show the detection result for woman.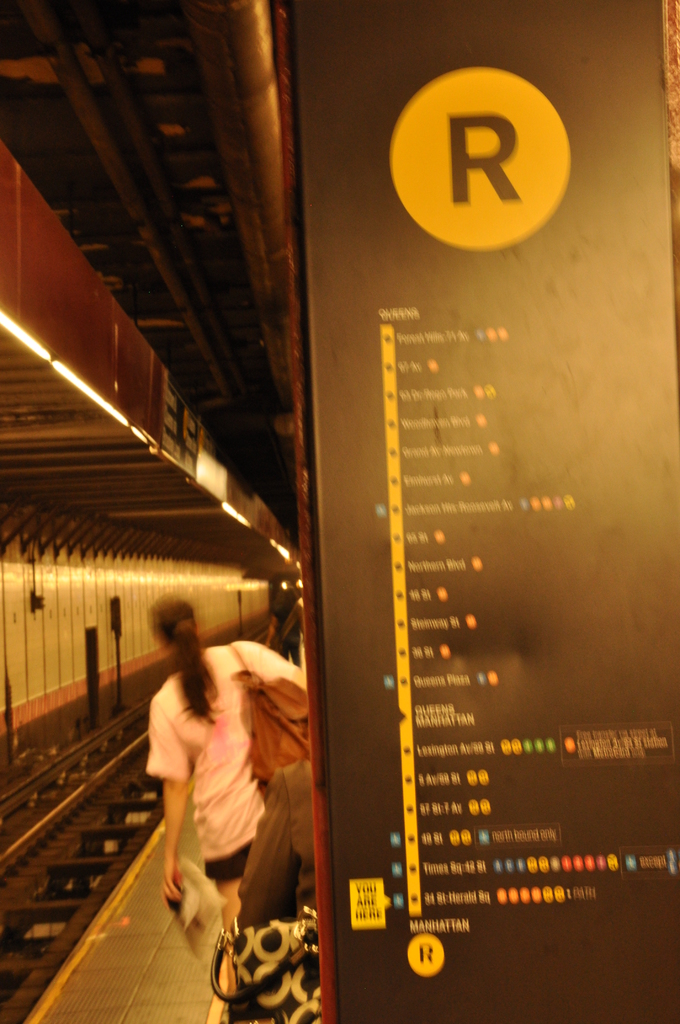
[left=119, top=600, right=314, bottom=979].
